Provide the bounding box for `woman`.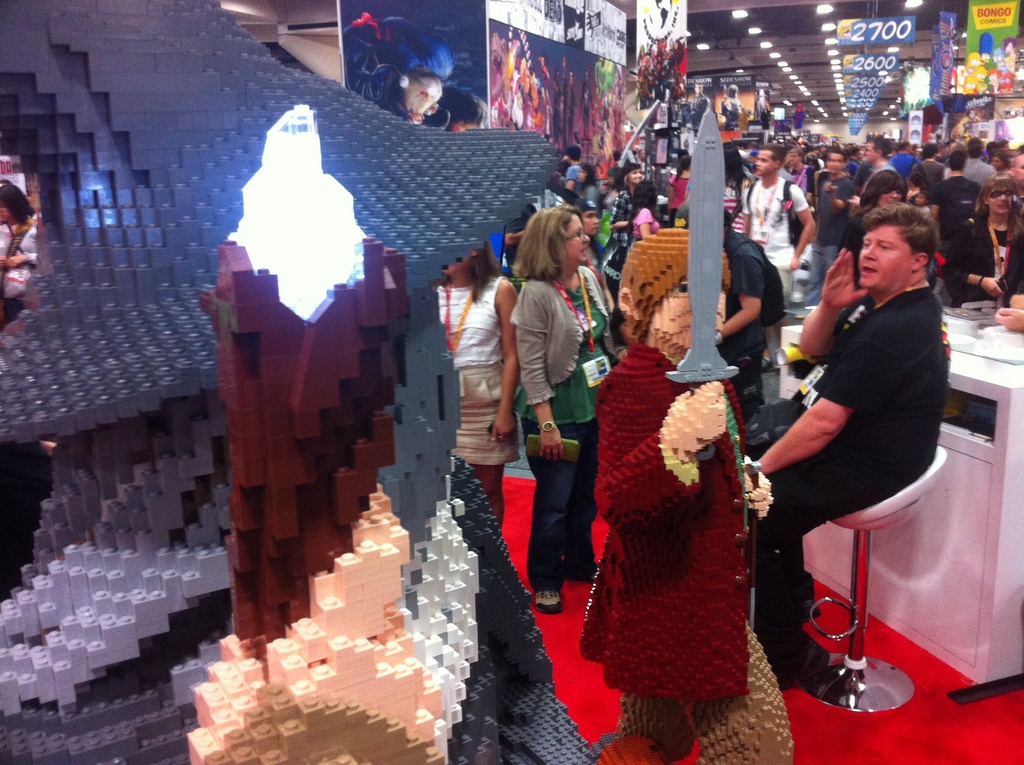
bbox=(673, 158, 699, 219).
